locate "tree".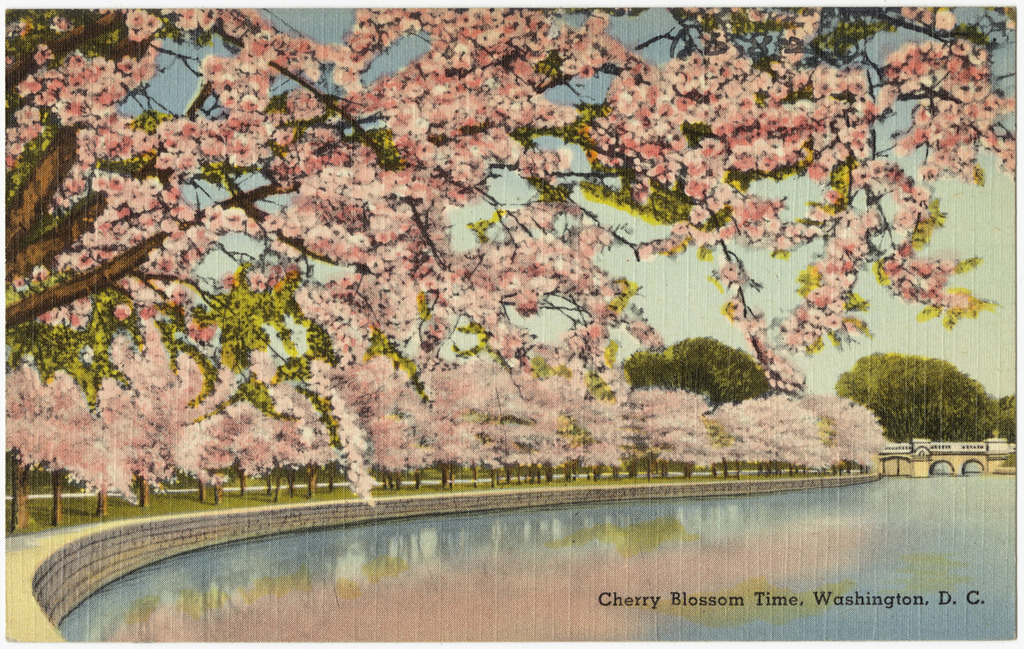
Bounding box: <bbox>806, 390, 887, 465</bbox>.
